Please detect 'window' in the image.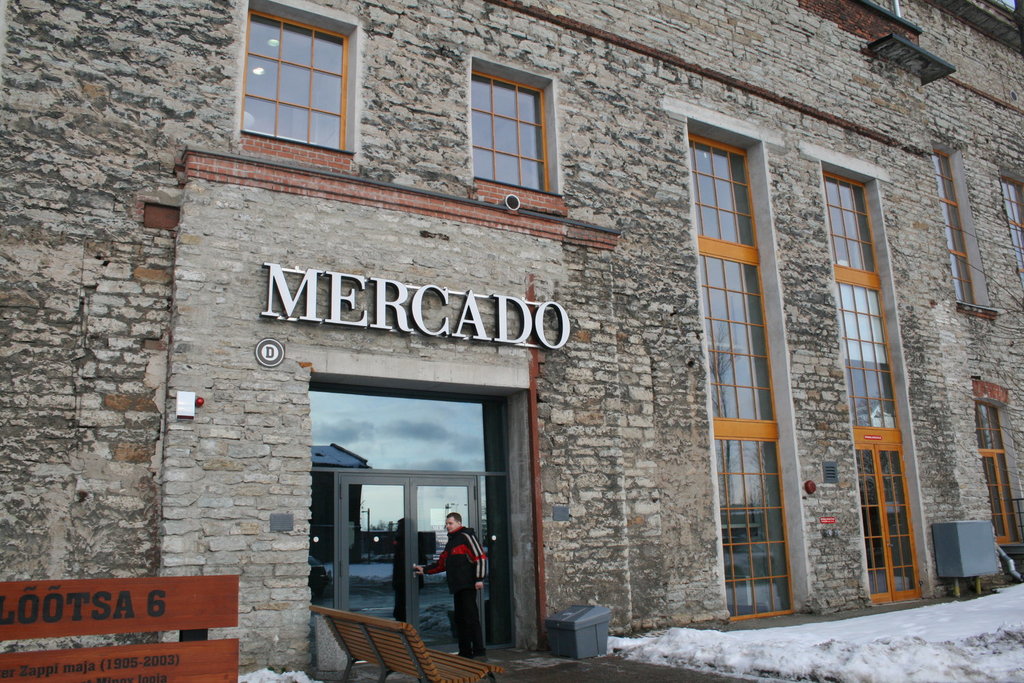
bbox=[999, 171, 1023, 304].
